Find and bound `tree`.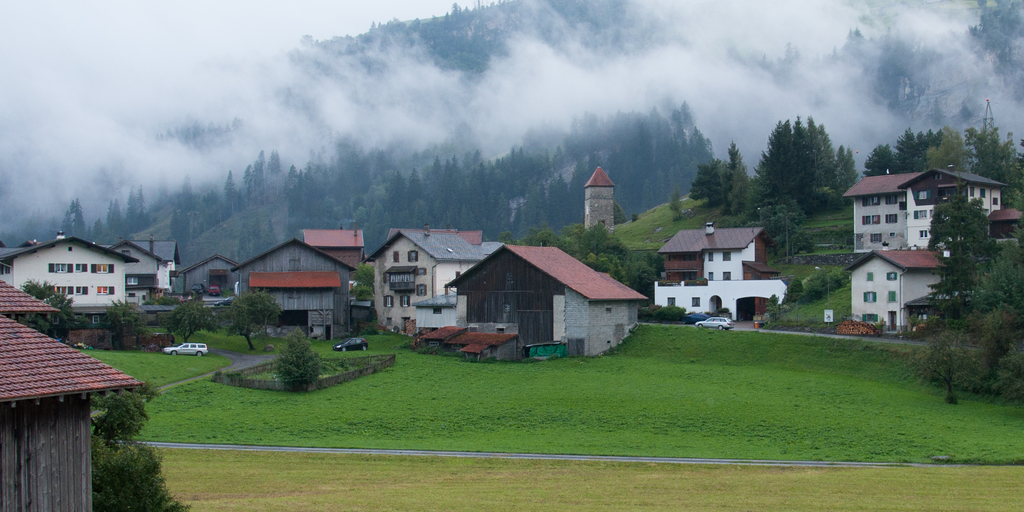
Bound: [left=166, top=289, right=215, bottom=345].
